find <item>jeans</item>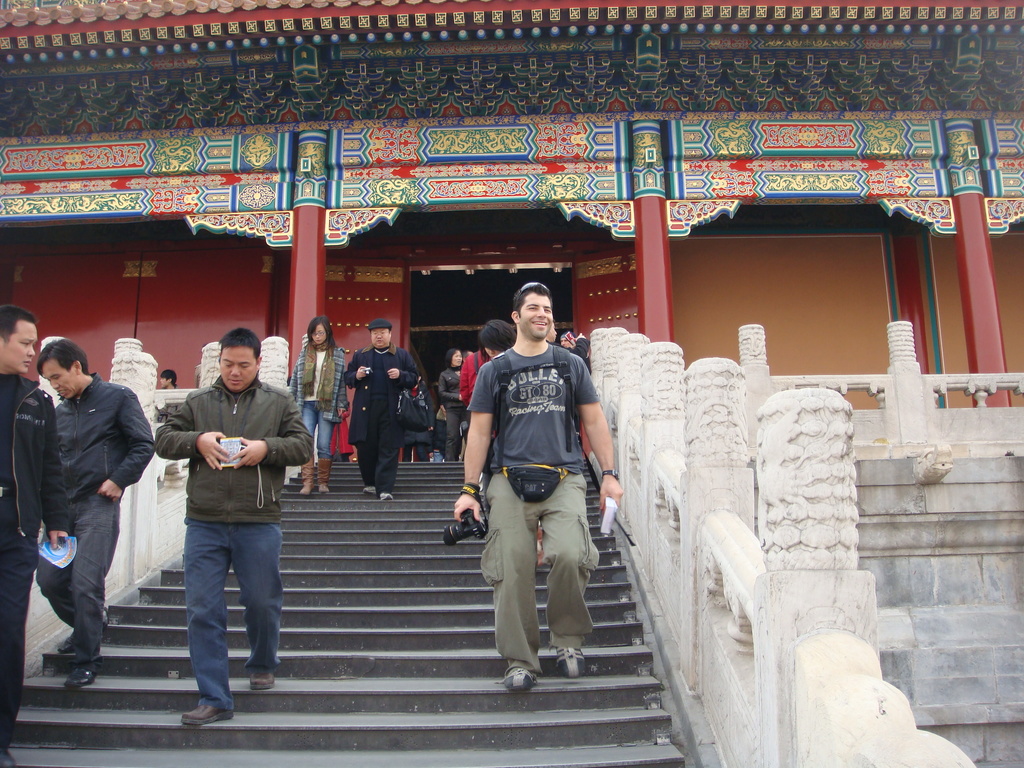
crop(0, 560, 45, 742)
